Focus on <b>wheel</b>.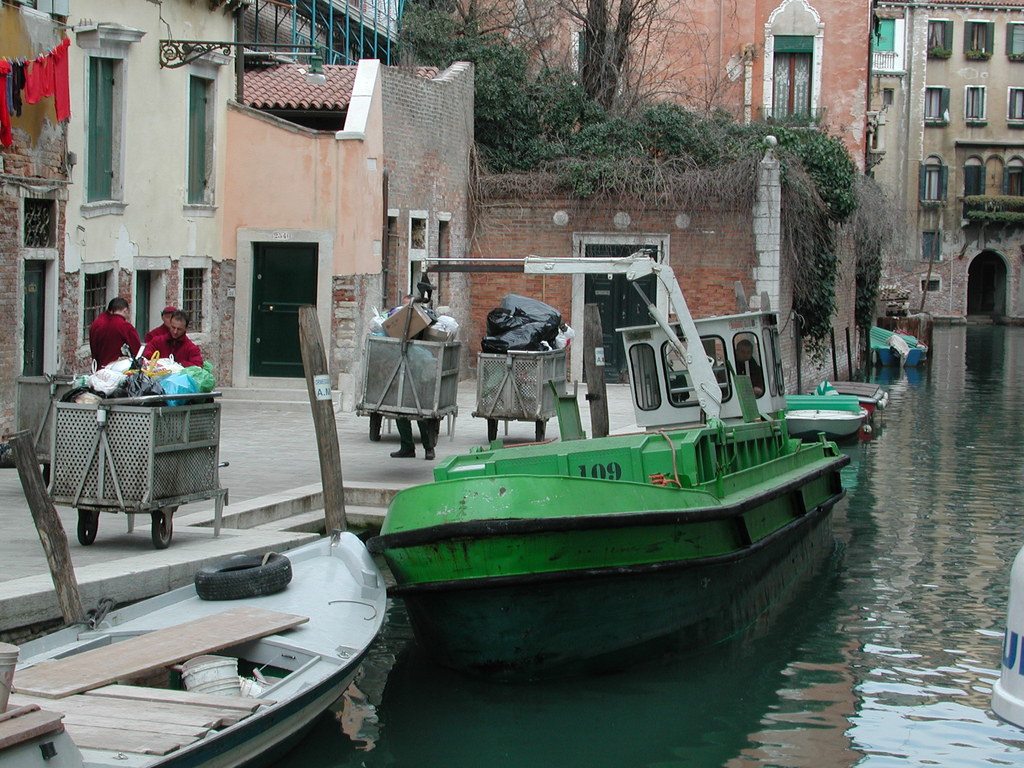
Focused at left=369, top=412, right=383, bottom=444.
